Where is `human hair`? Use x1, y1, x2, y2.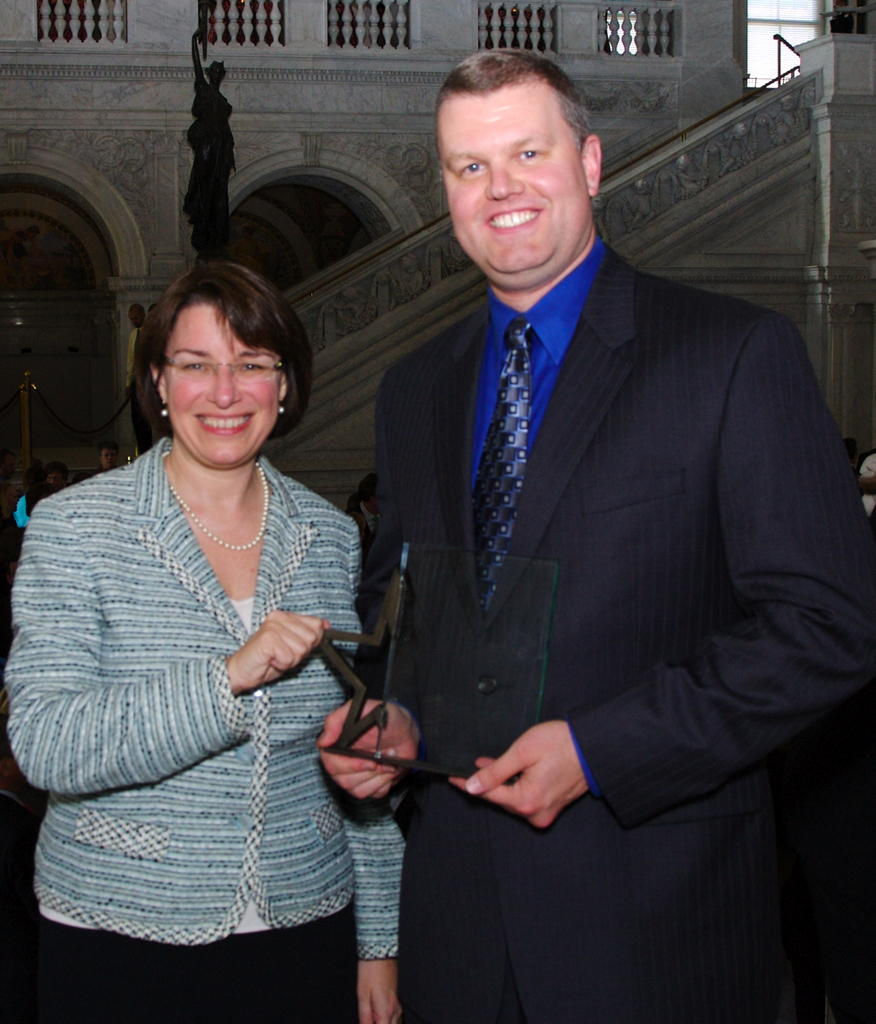
126, 260, 291, 459.
